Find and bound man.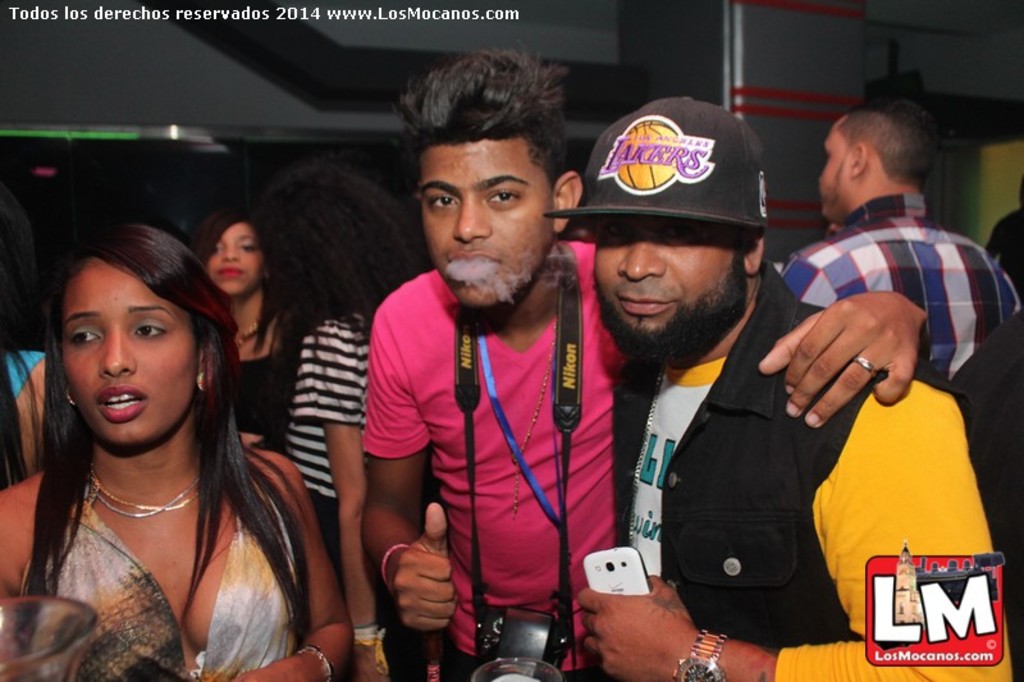
Bound: (545,99,1012,681).
